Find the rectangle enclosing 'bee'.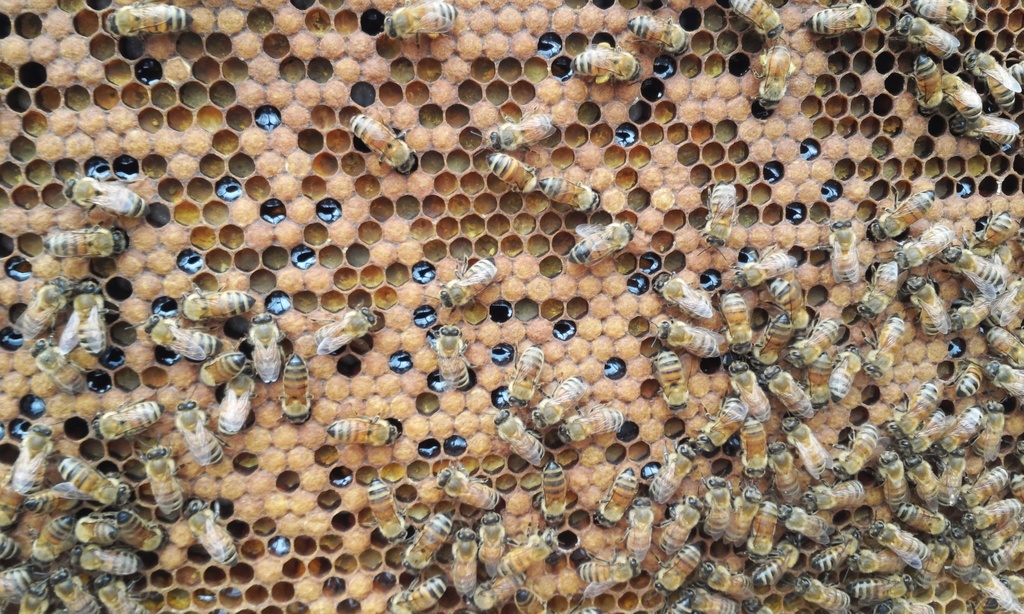
(x1=774, y1=412, x2=820, y2=479).
